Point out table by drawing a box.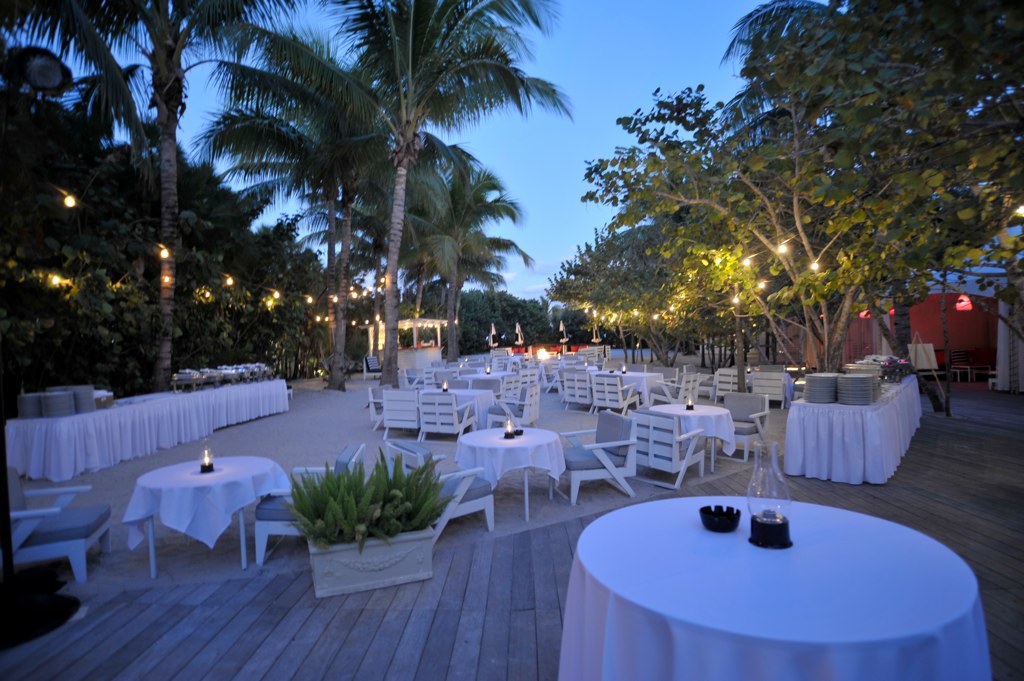
x1=120 y1=457 x2=296 y2=568.
